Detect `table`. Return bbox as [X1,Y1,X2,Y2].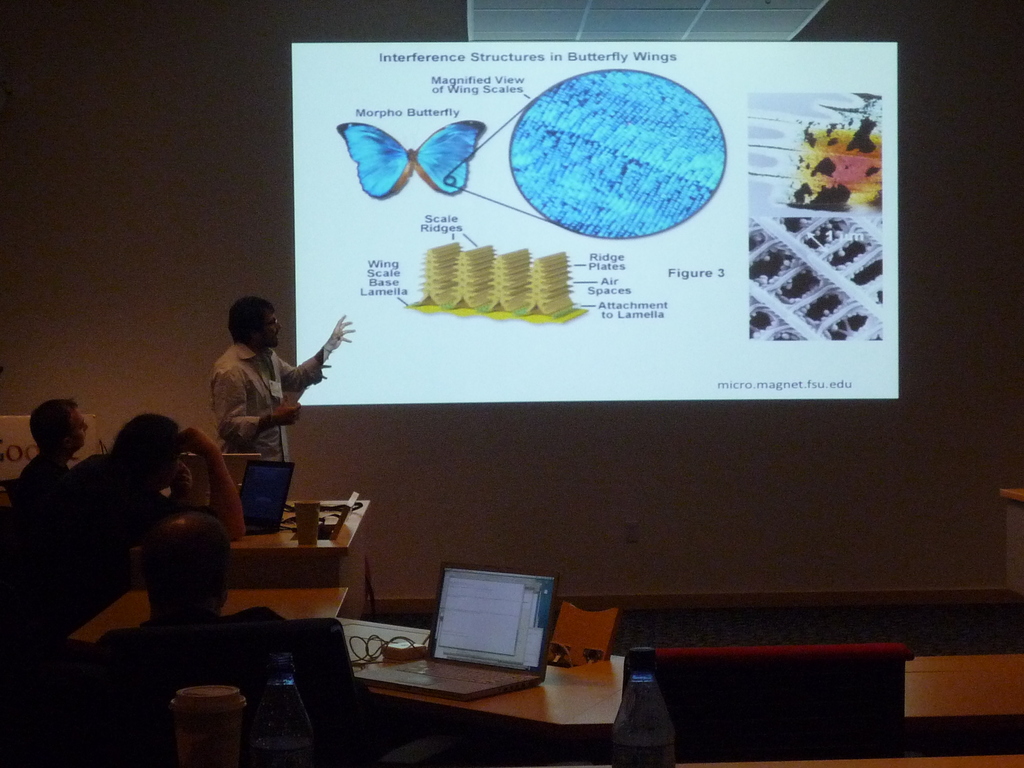
[71,616,633,767].
